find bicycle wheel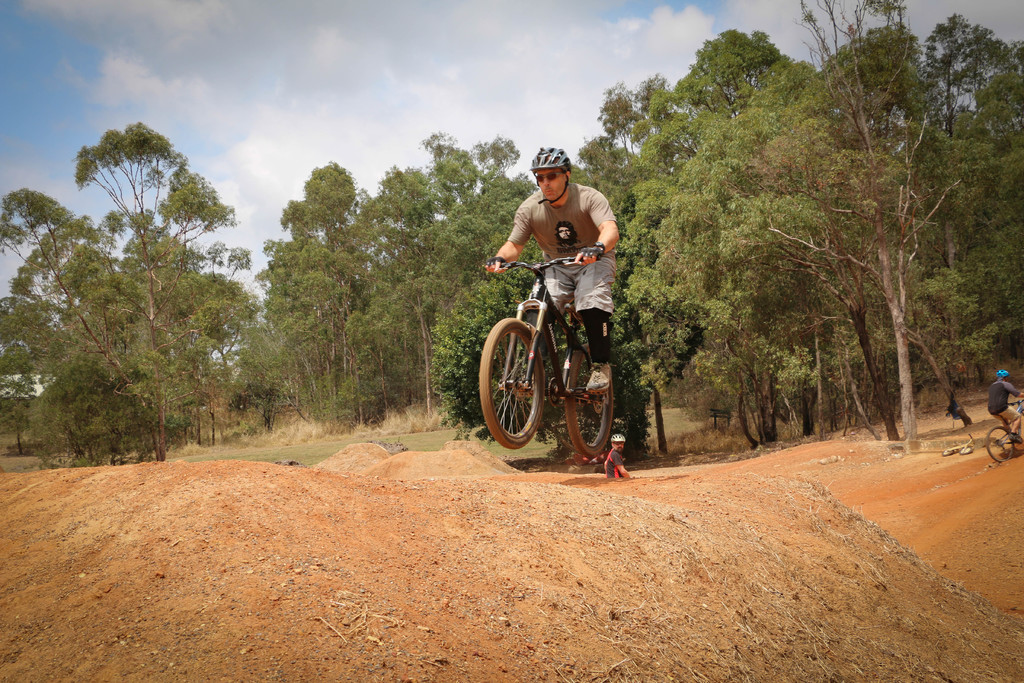
rect(984, 427, 1015, 463)
